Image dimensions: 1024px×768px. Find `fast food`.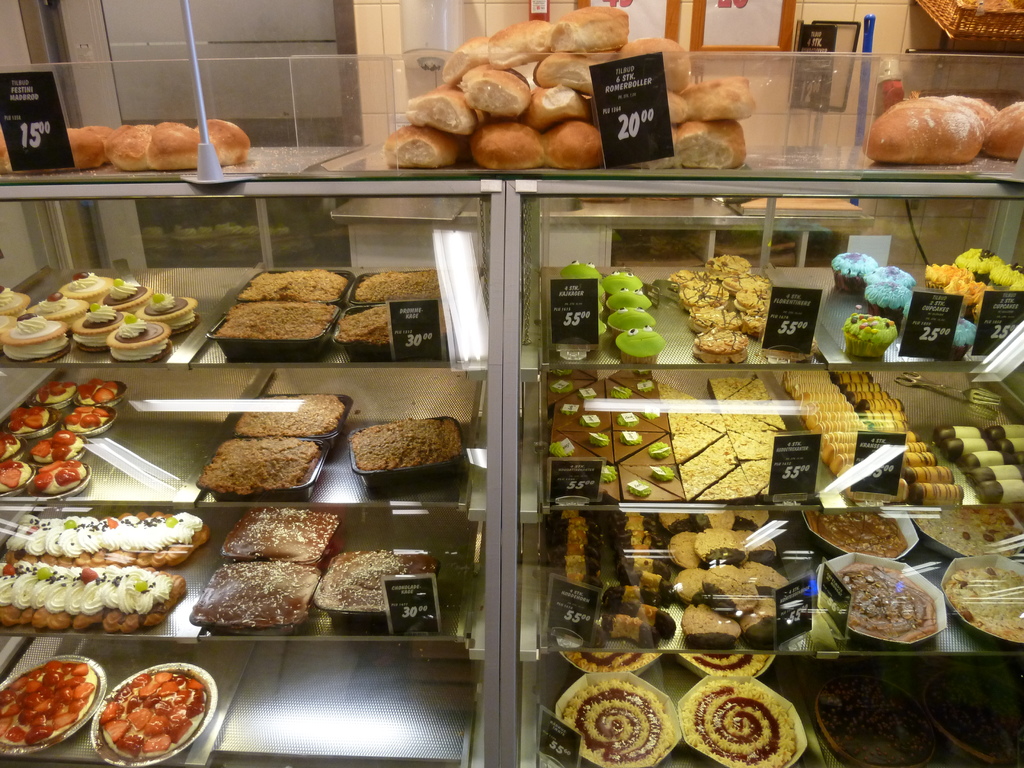
detection(198, 115, 255, 162).
